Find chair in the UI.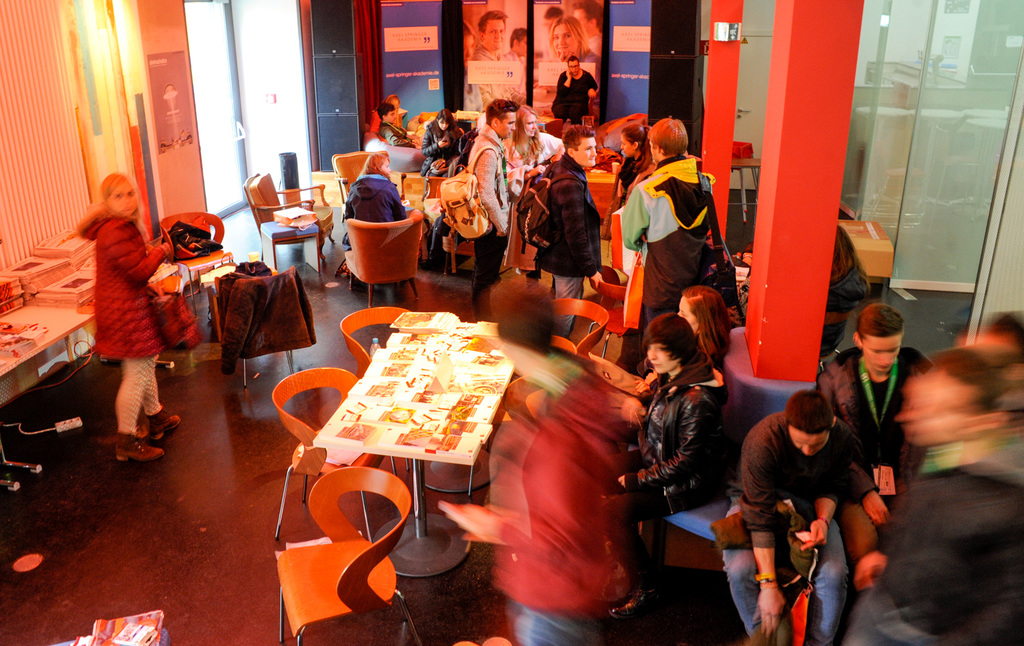
UI element at 243:165:332:272.
